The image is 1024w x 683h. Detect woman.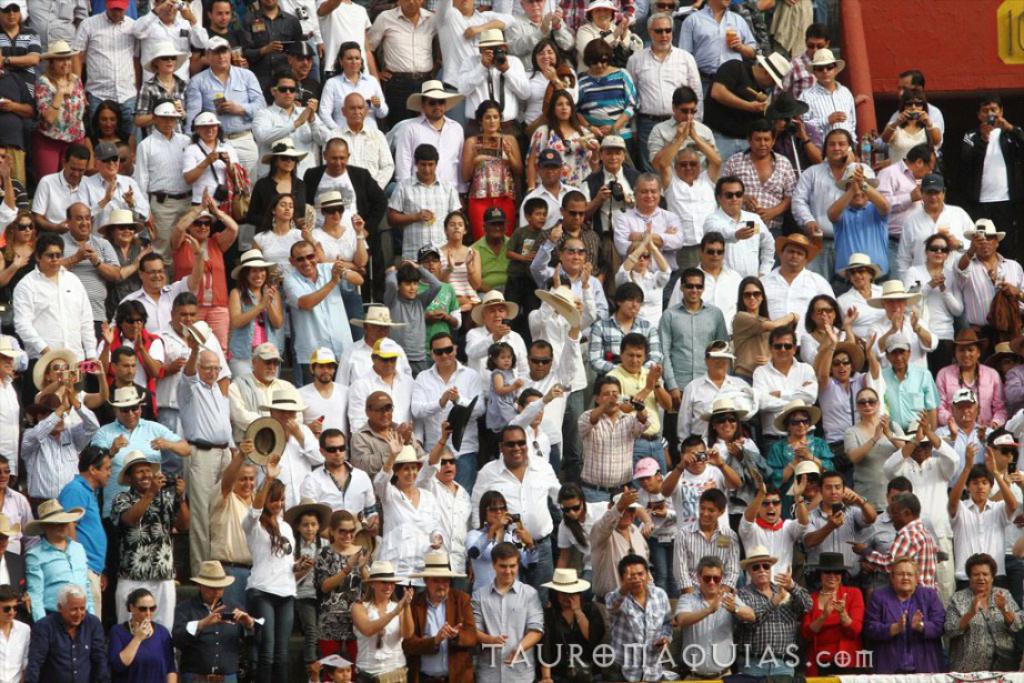
Detection: bbox=(552, 485, 654, 576).
